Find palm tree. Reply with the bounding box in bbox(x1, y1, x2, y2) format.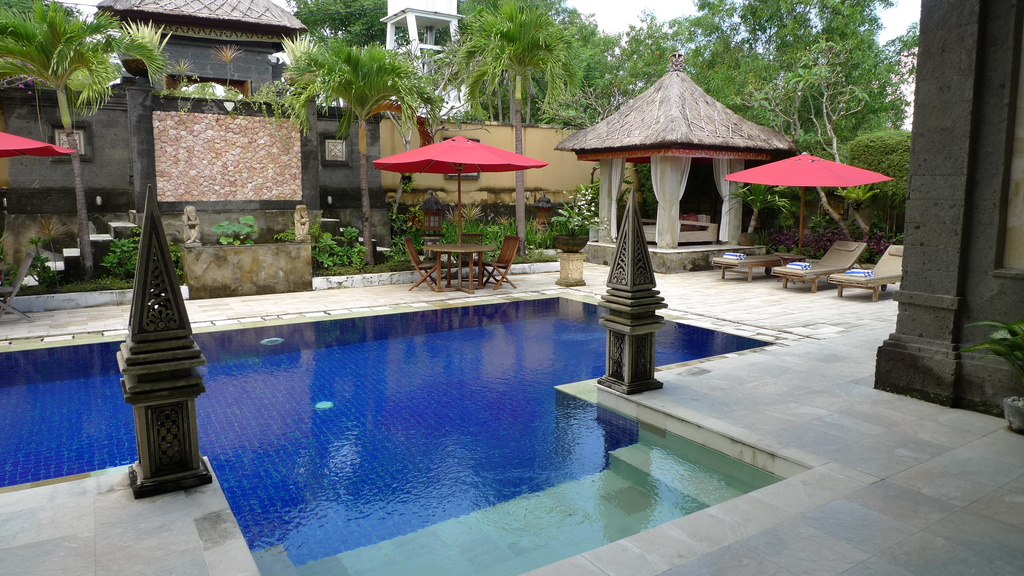
bbox(300, 19, 409, 238).
